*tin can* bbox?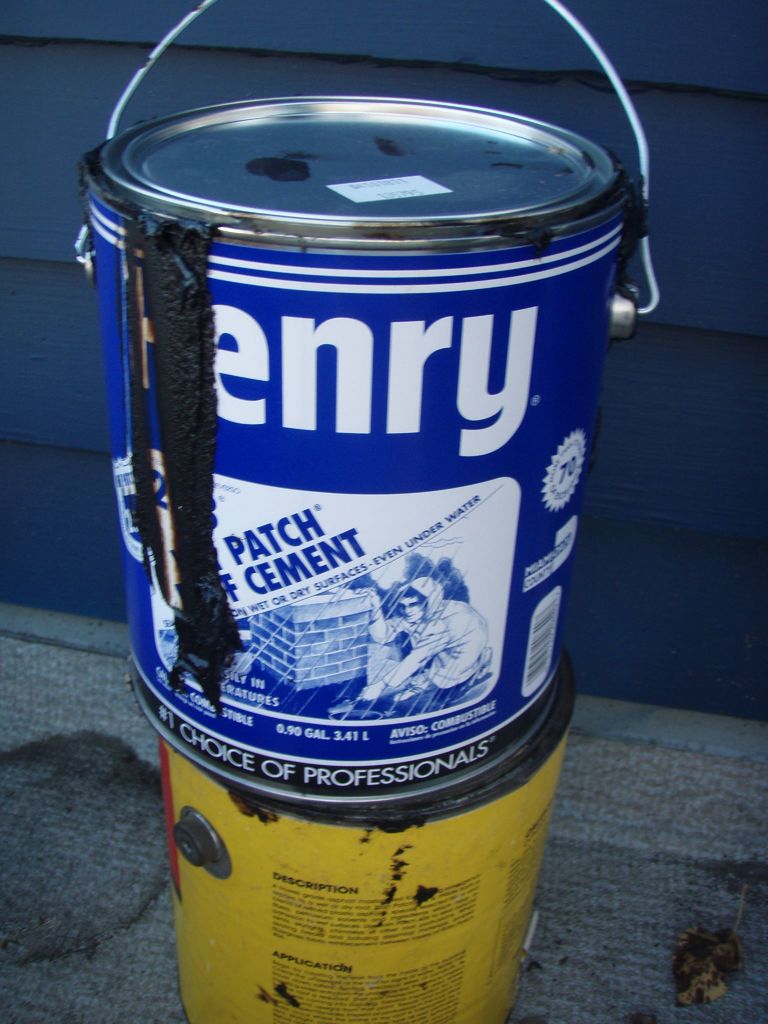
region(131, 643, 578, 1023)
